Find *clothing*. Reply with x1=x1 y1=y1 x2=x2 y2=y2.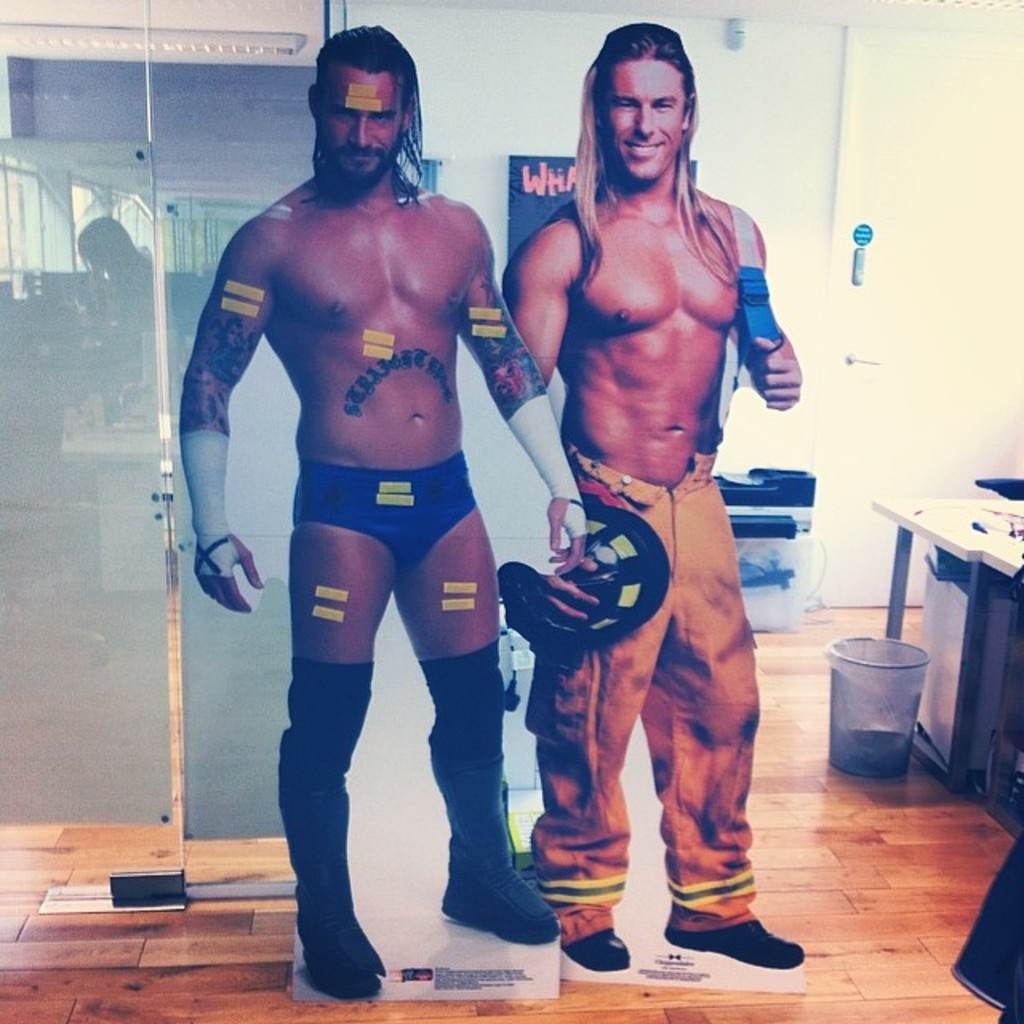
x1=298 y1=451 x2=475 y2=571.
